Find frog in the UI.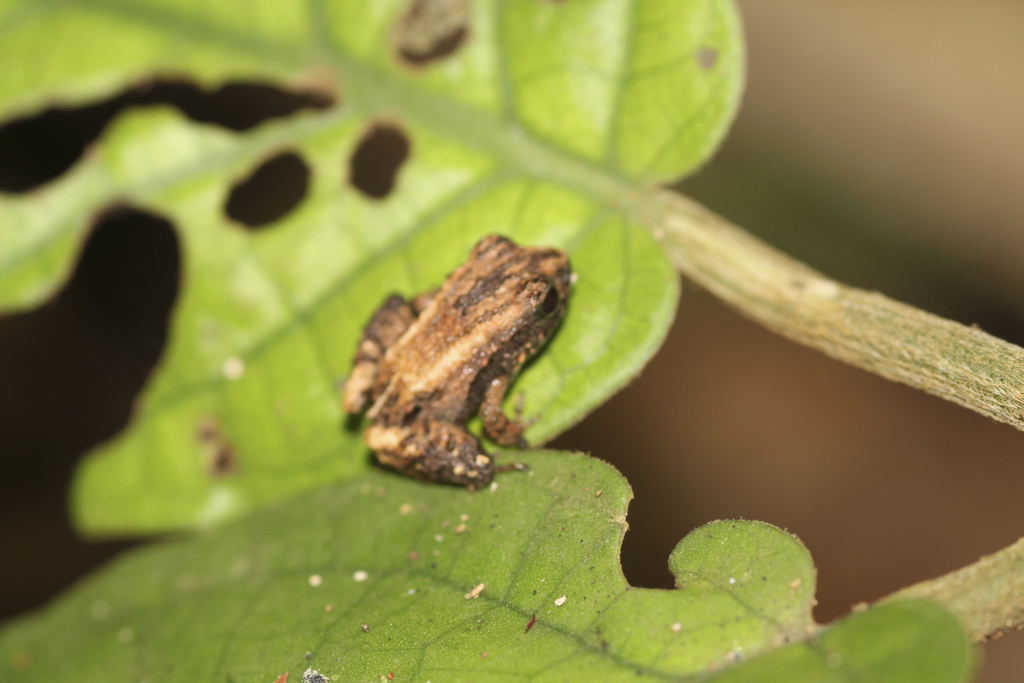
UI element at region(342, 233, 571, 490).
